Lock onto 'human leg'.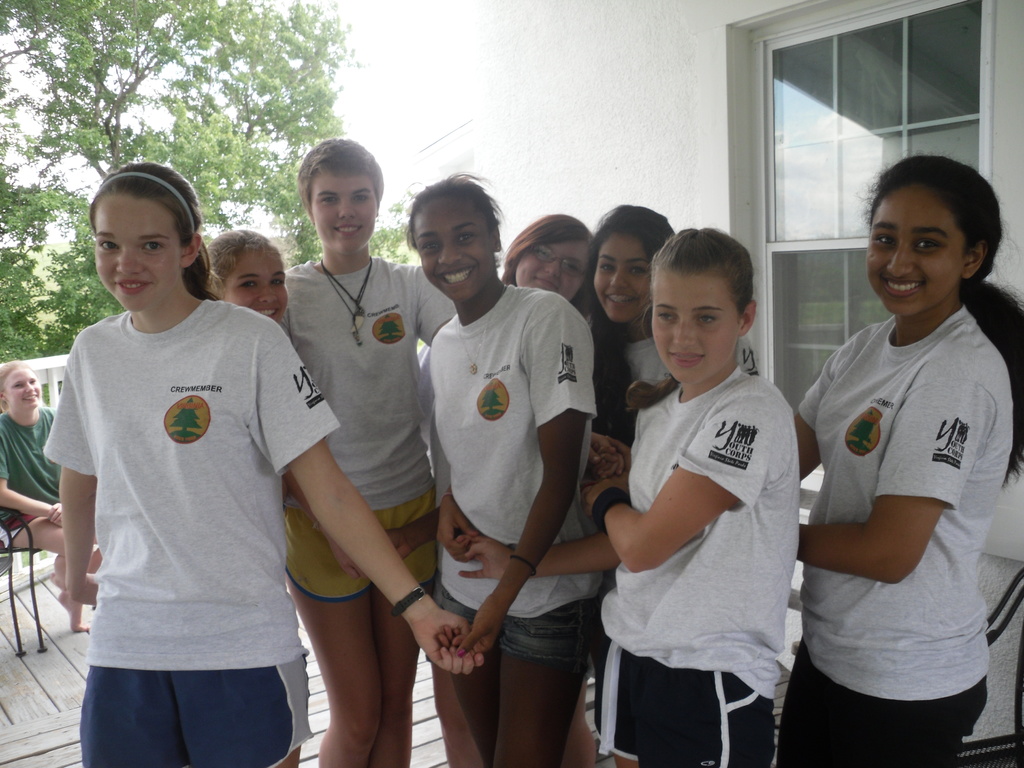
Locked: x1=298, y1=476, x2=456, y2=767.
